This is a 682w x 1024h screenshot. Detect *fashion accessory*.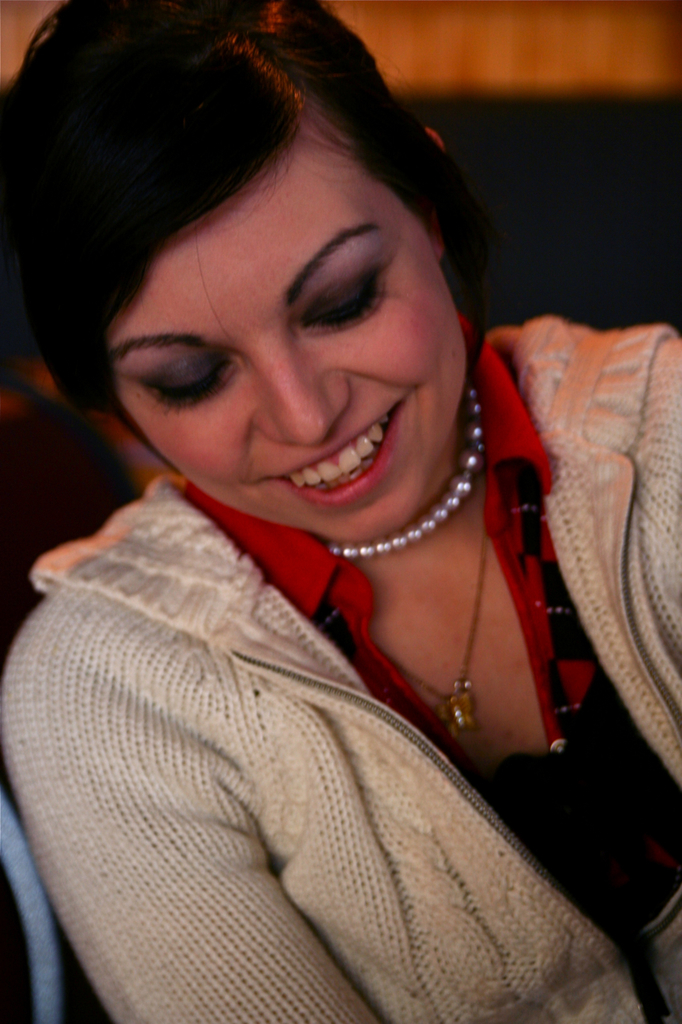
<box>323,376,485,561</box>.
